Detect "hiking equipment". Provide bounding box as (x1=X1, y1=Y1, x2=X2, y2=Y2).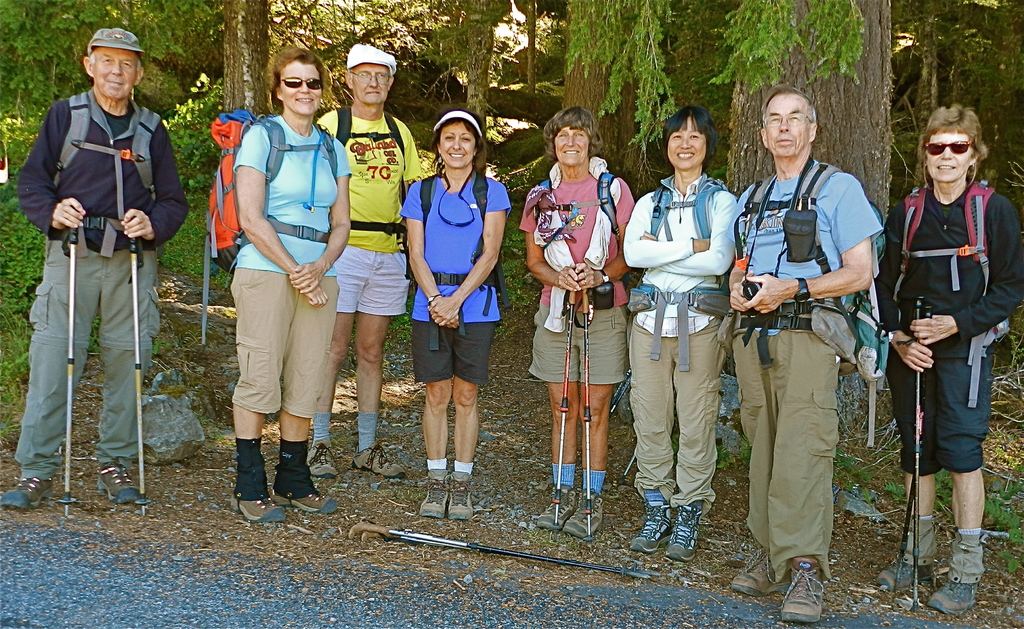
(x1=348, y1=523, x2=662, y2=589).
